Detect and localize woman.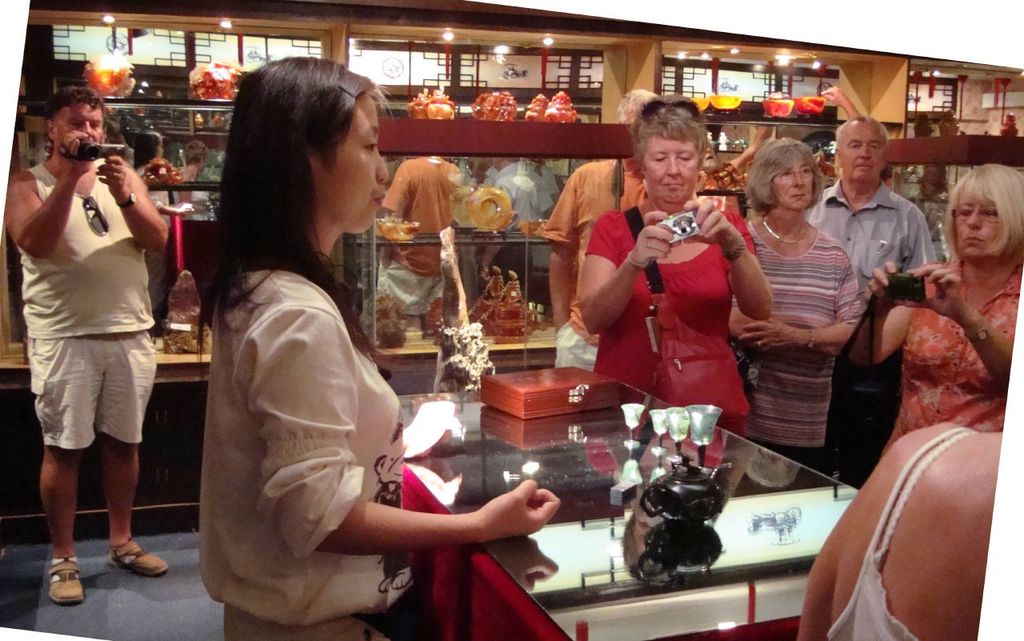
Localized at [844, 154, 1019, 469].
